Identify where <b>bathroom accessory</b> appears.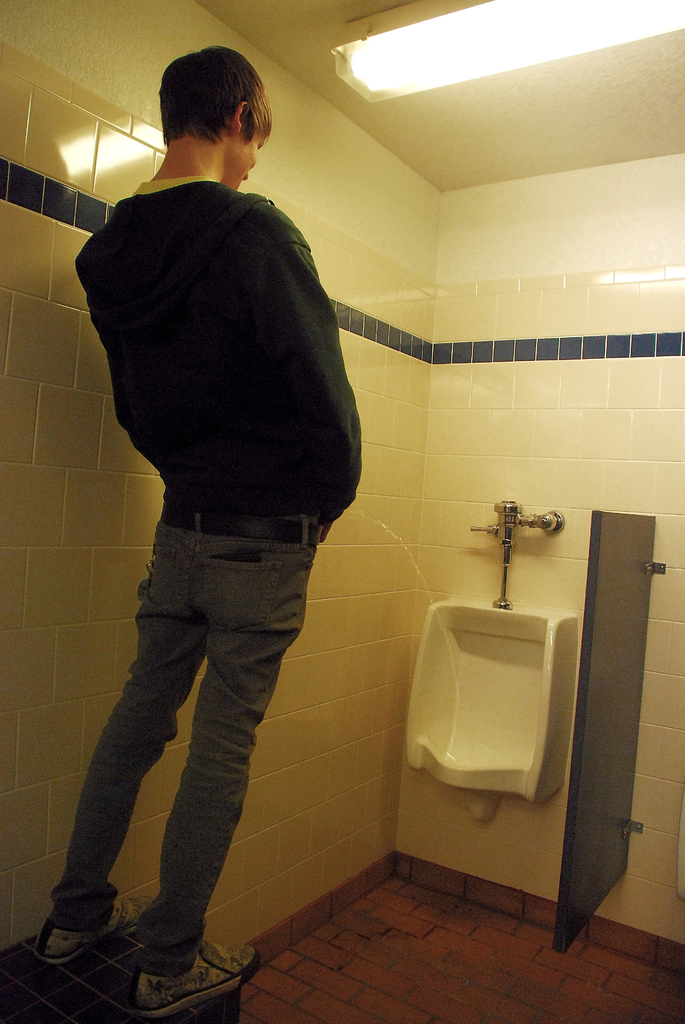
Appears at [386,593,572,818].
